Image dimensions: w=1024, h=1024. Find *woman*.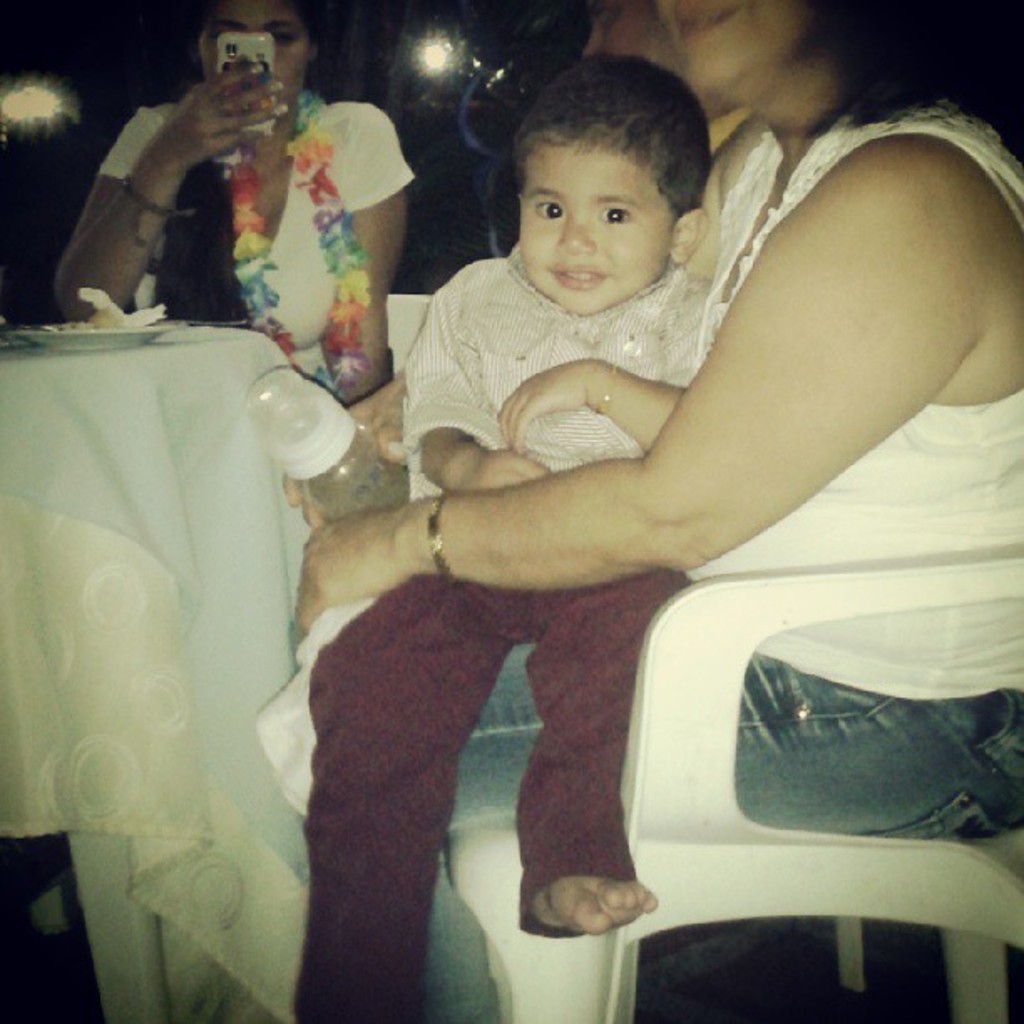
left=50, top=22, right=432, bottom=370.
